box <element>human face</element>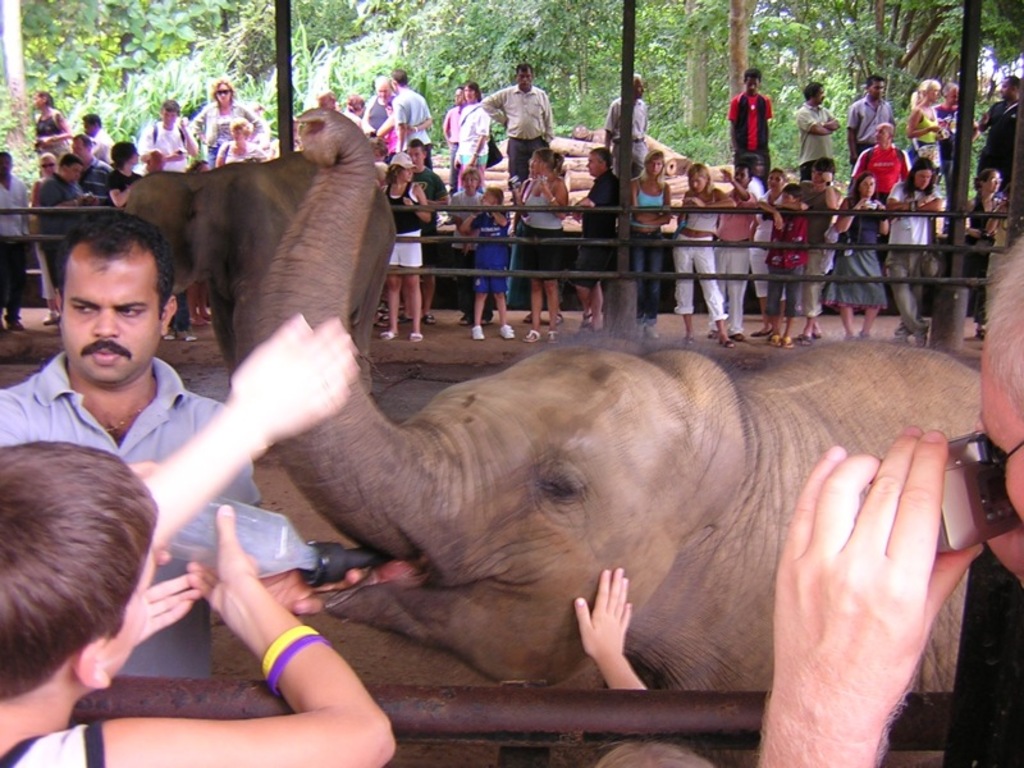
box(147, 156, 155, 178)
